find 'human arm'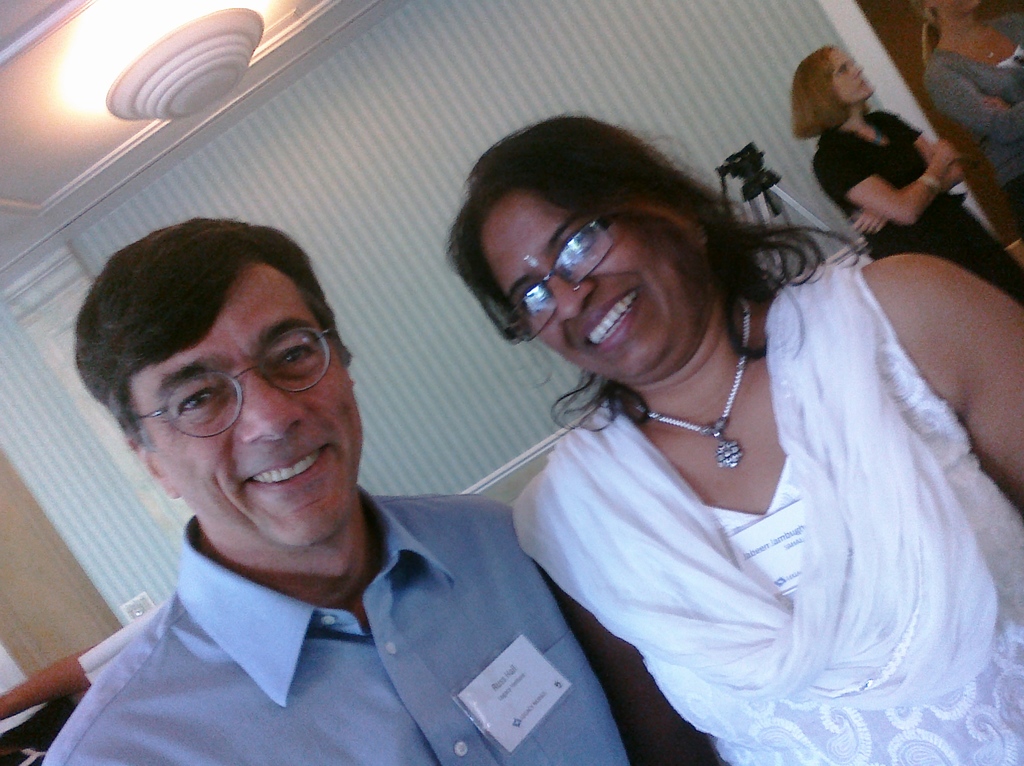
box(931, 56, 1023, 152)
